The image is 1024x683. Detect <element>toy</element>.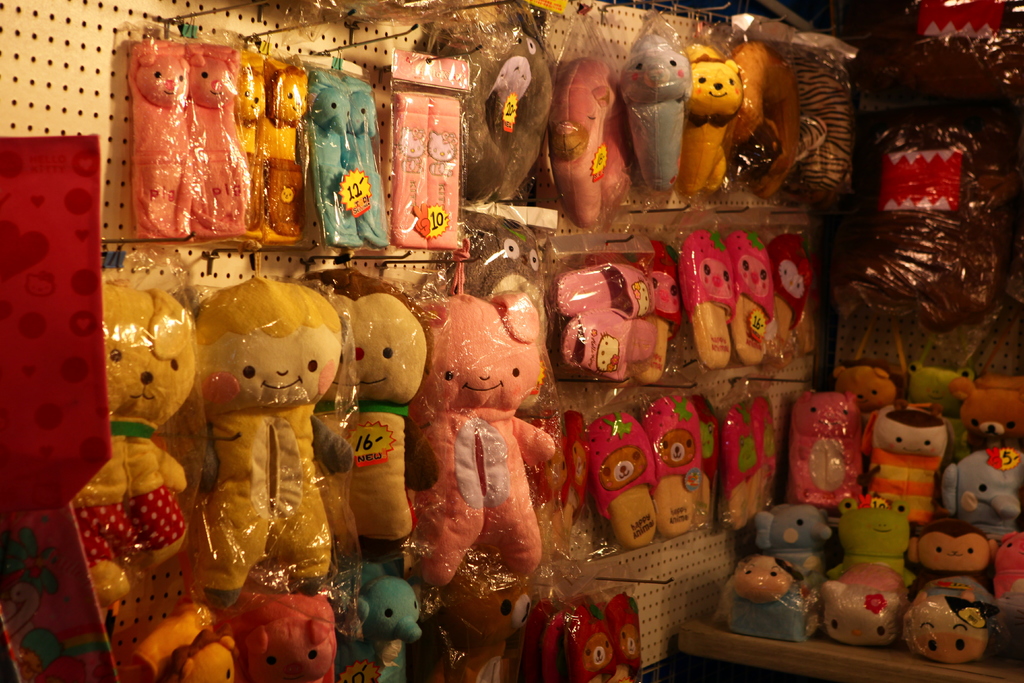
Detection: pyautogui.locateOnScreen(884, 365, 986, 420).
